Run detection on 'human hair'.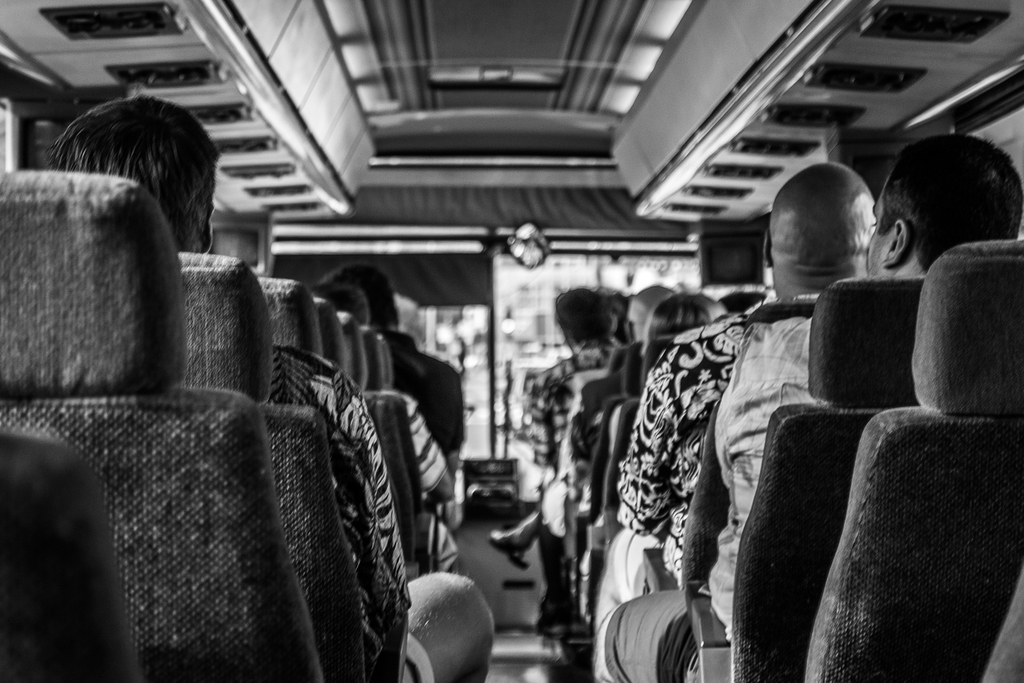
Result: (x1=876, y1=135, x2=1023, y2=273).
